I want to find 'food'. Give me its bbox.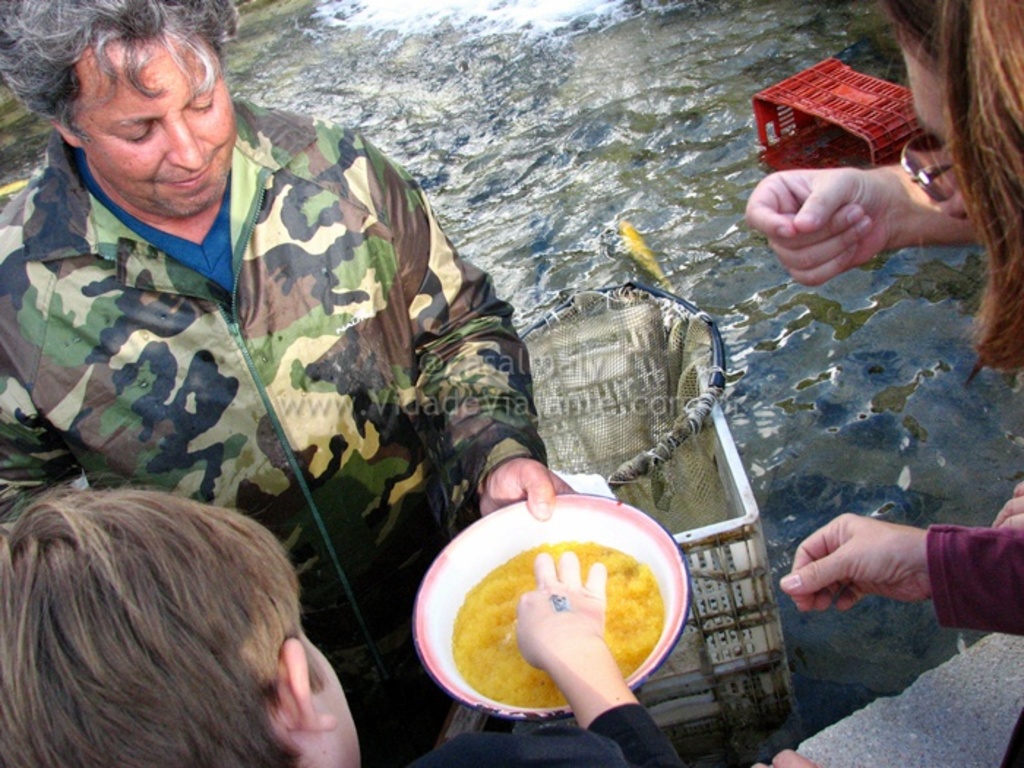
box=[434, 500, 692, 702].
